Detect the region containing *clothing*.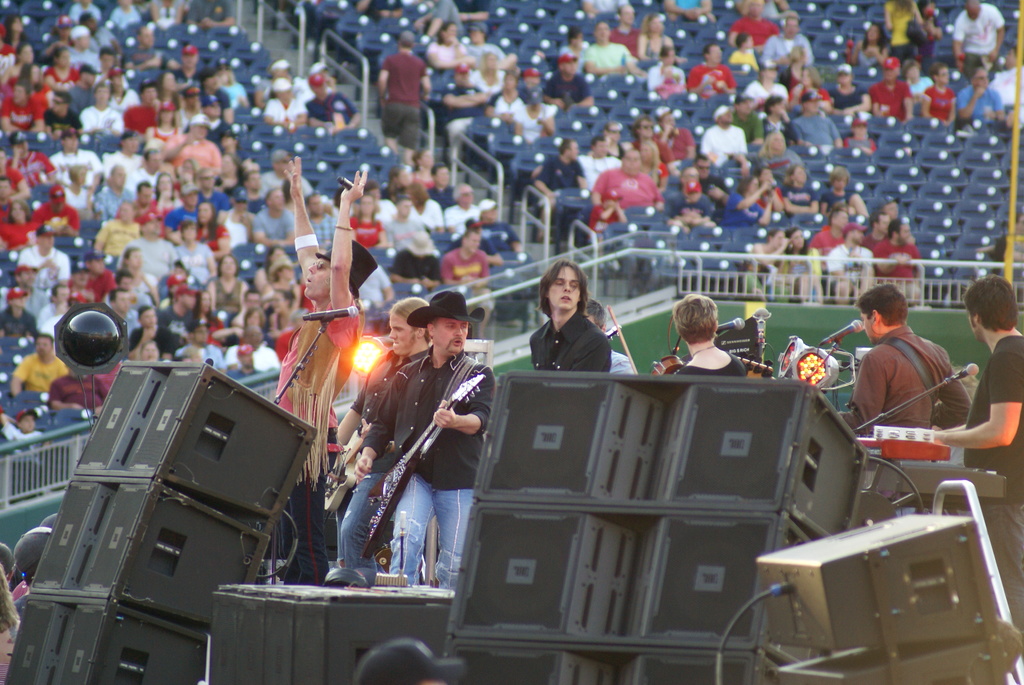
l=9, t=587, r=31, b=622.
